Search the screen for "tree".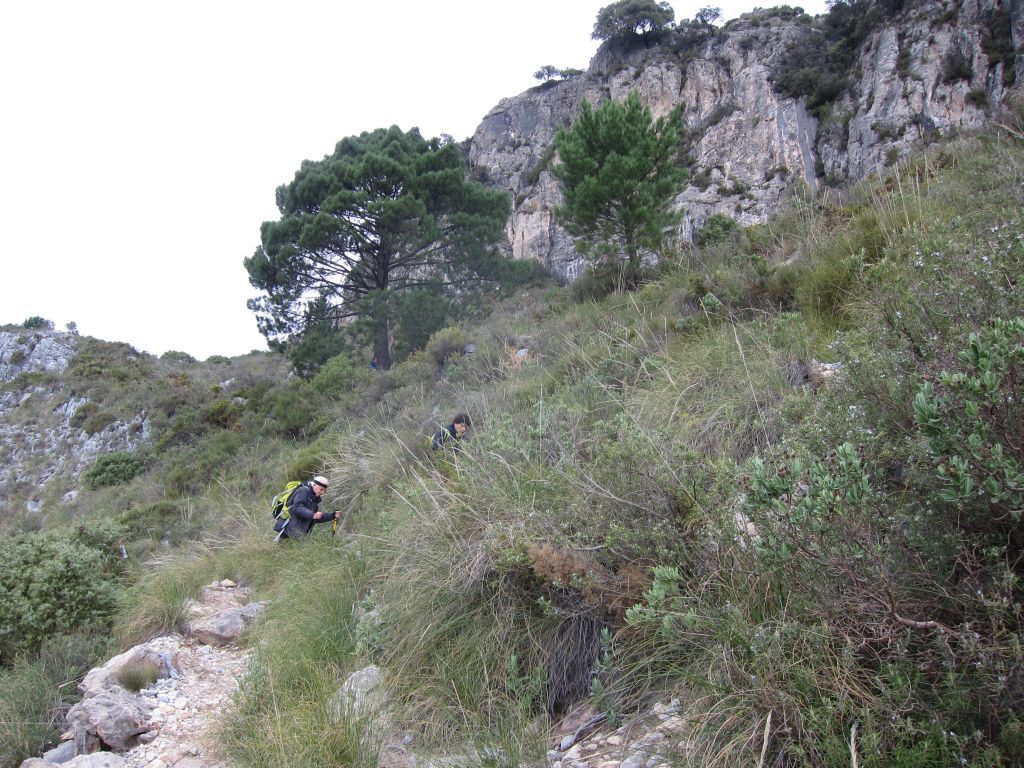
Found at {"left": 235, "top": 120, "right": 539, "bottom": 379}.
